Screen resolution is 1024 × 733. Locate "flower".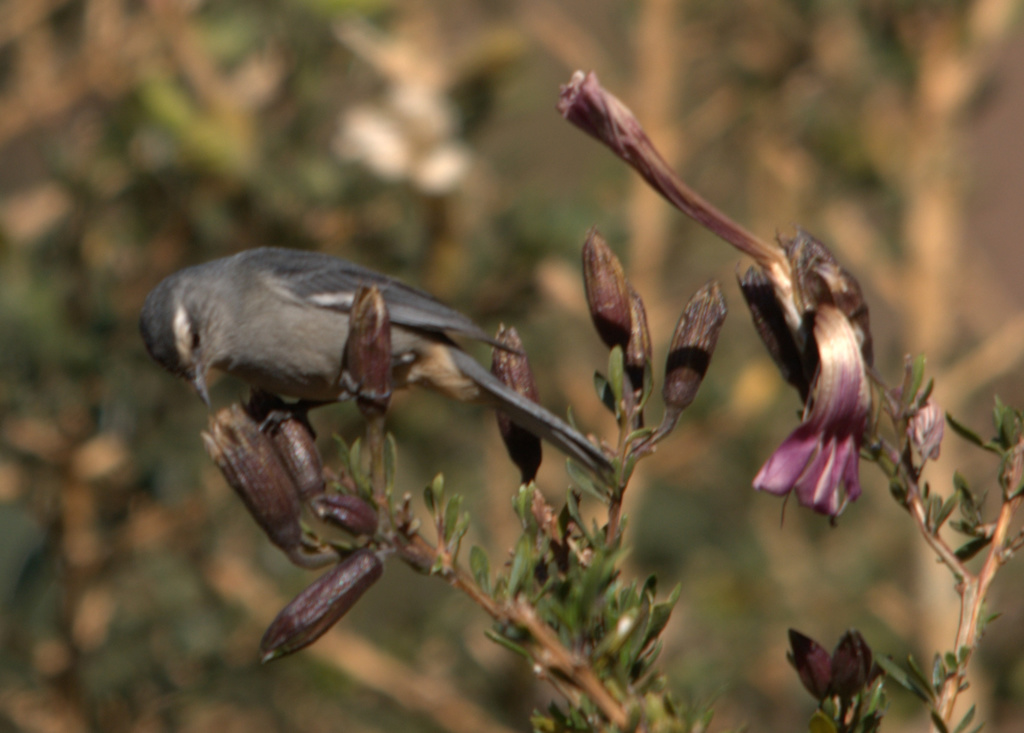
249:398:320:496.
